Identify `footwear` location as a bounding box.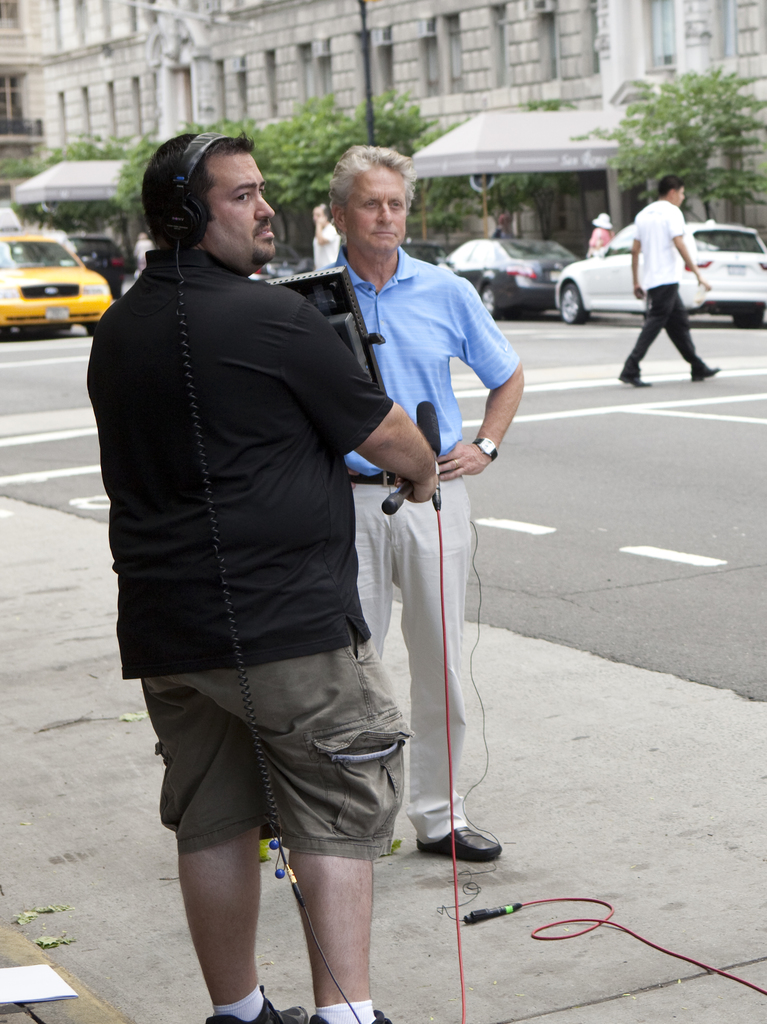
[x1=682, y1=365, x2=725, y2=384].
